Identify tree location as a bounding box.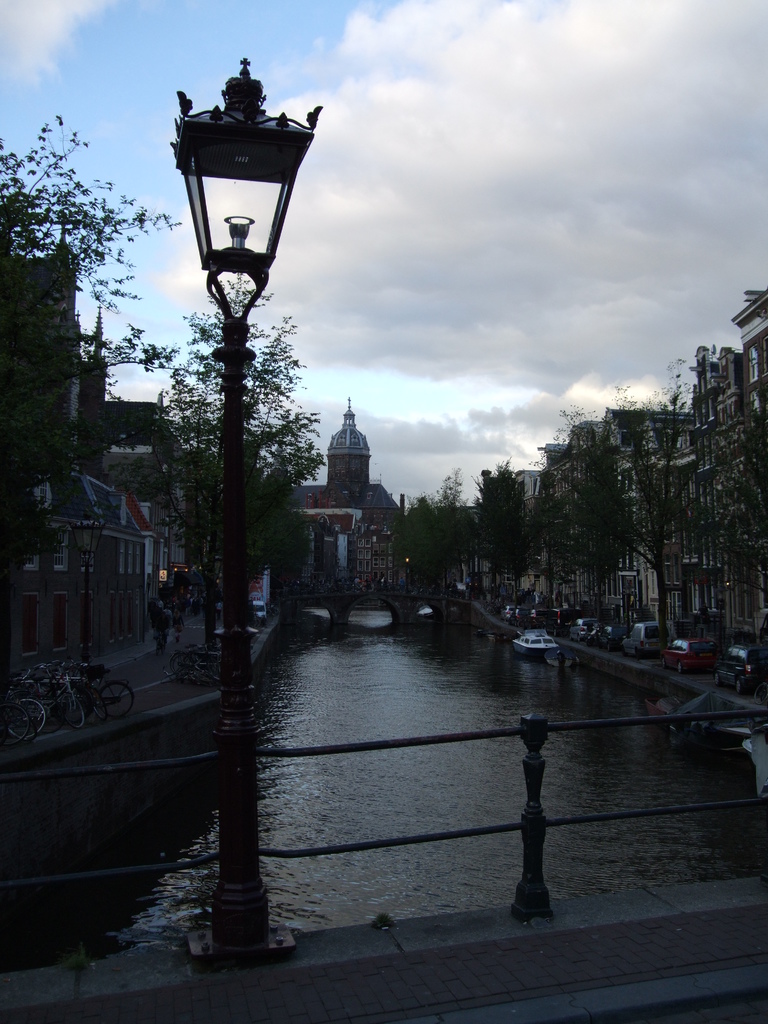
x1=0 y1=111 x2=184 y2=485.
